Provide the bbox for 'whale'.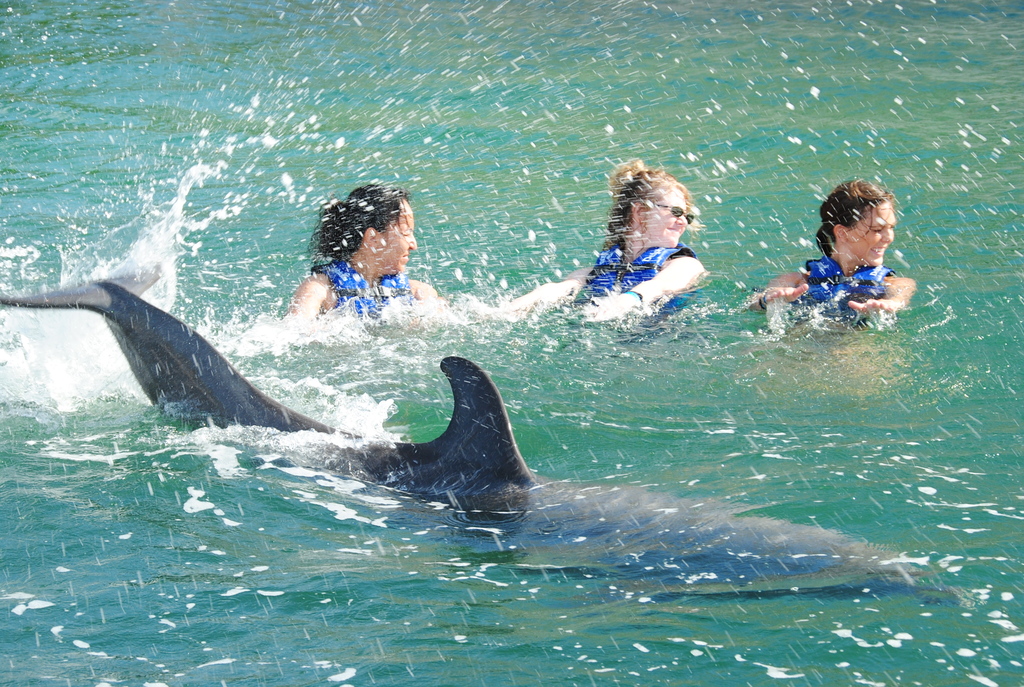
Rect(0, 269, 941, 628).
